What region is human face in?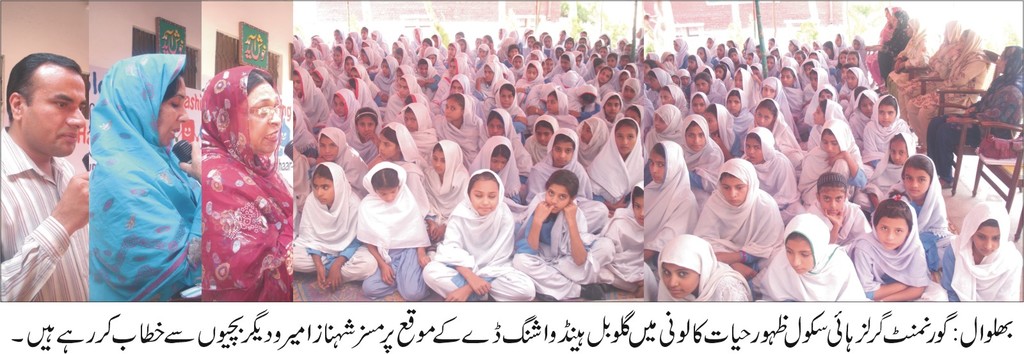
403,113,417,131.
